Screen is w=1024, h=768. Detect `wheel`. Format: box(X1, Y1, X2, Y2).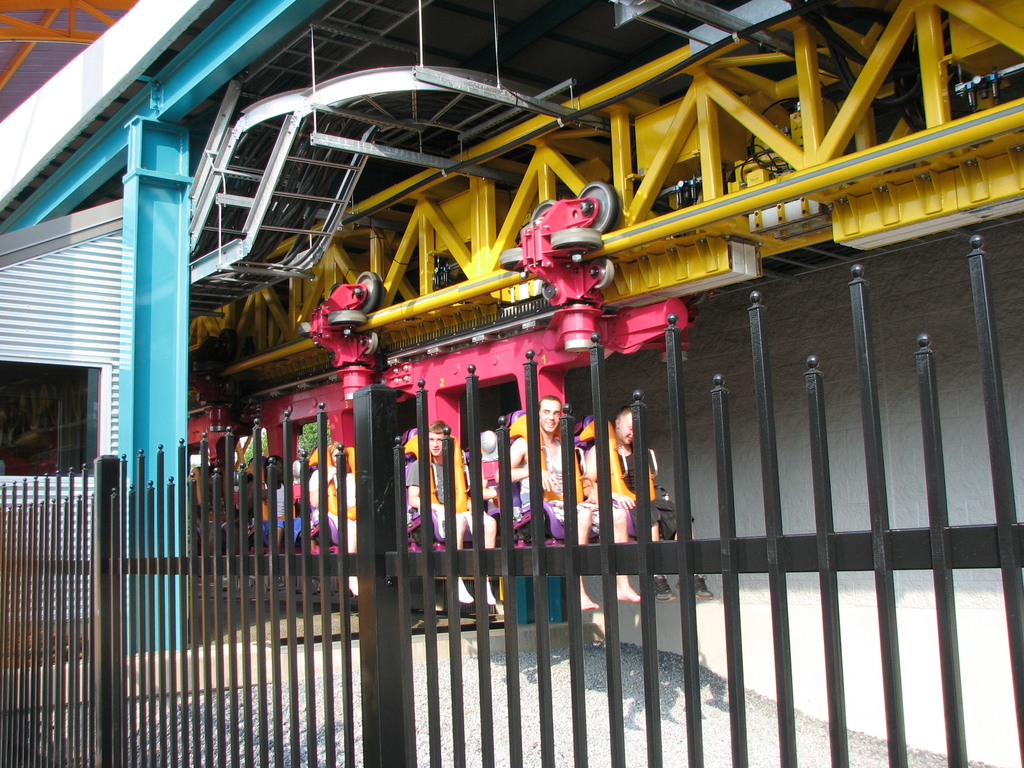
box(328, 310, 367, 324).
